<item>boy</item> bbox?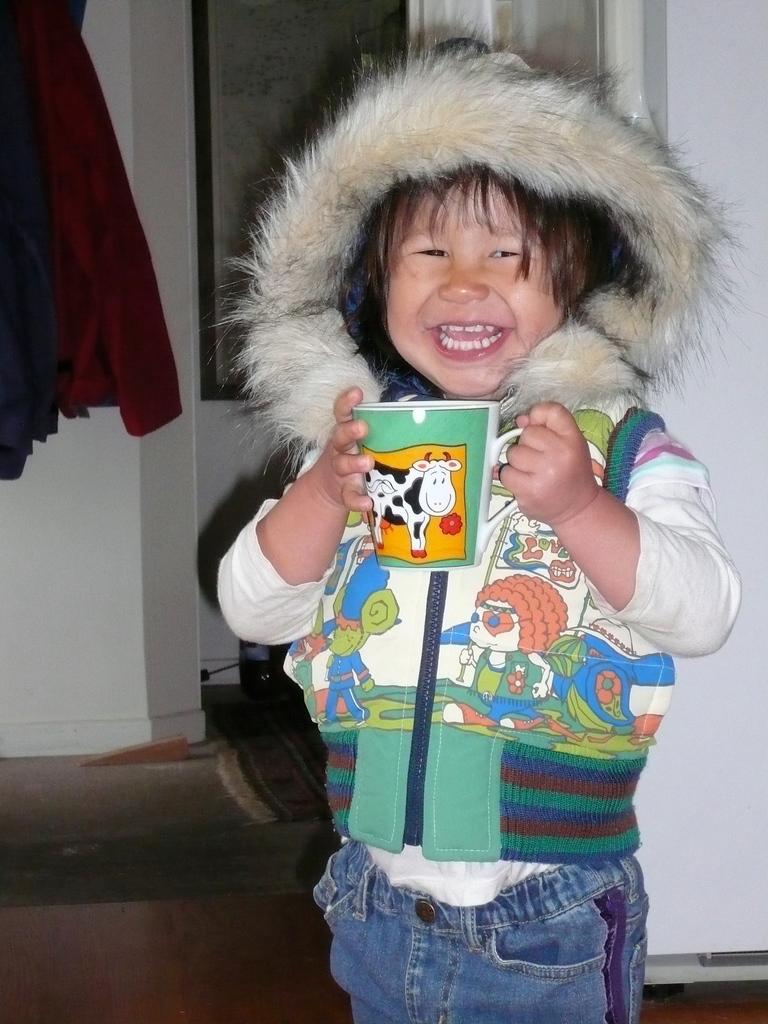
x1=214, y1=49, x2=767, y2=1023
